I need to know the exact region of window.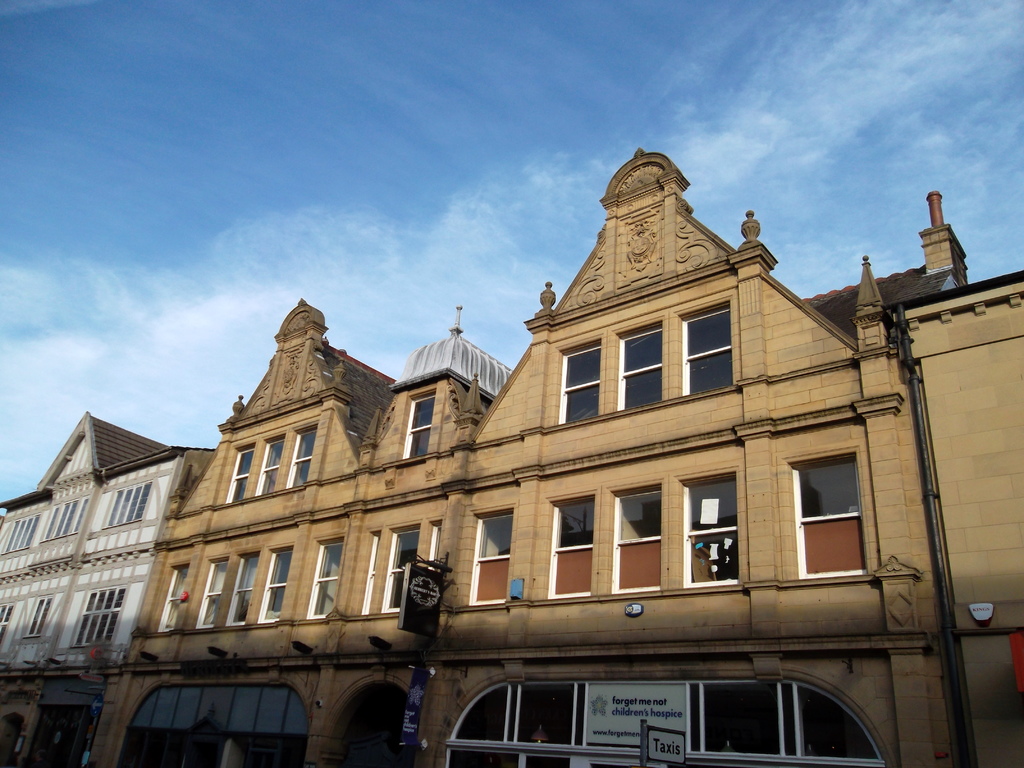
Region: 793,443,867,599.
